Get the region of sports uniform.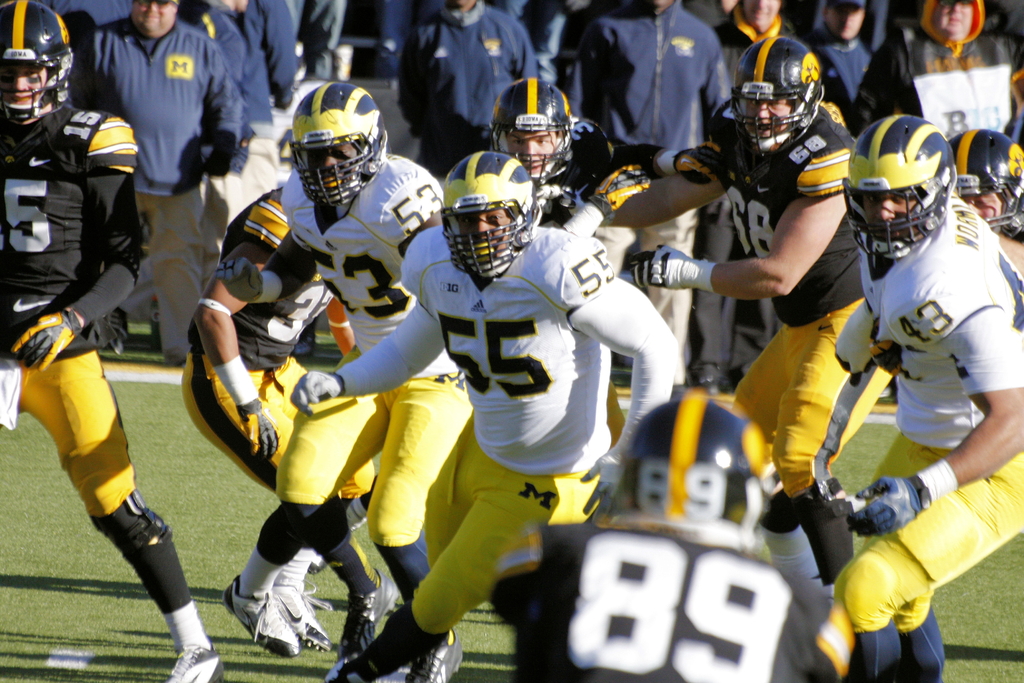
0, 0, 182, 682.
